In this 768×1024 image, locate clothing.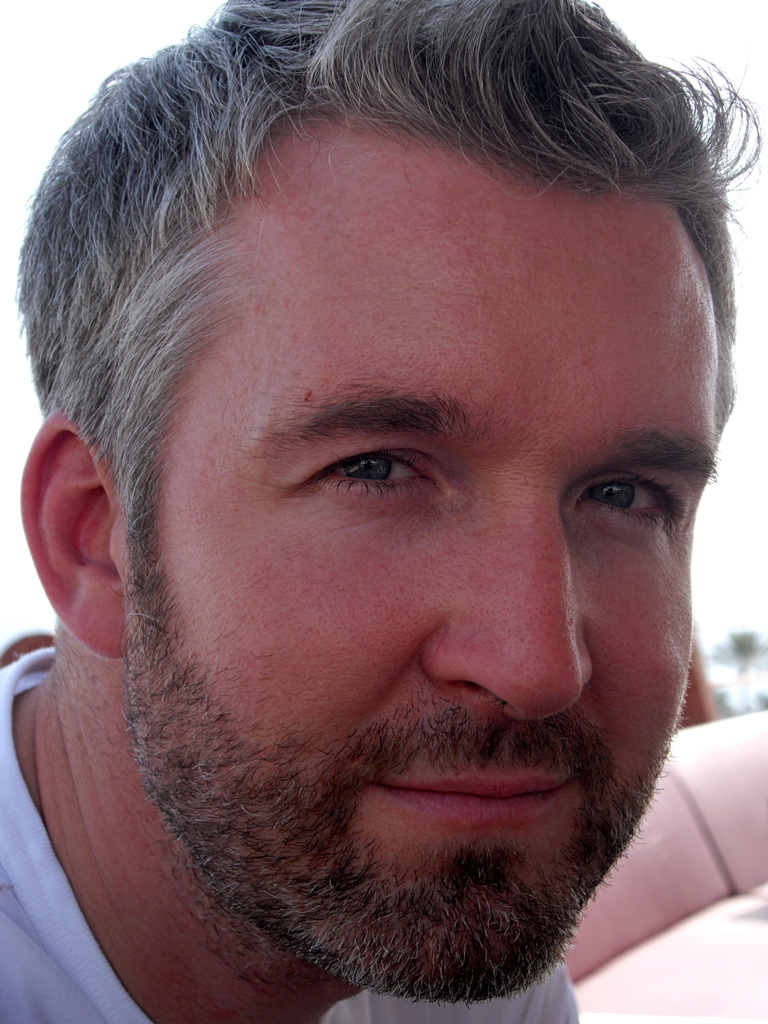
Bounding box: [0, 616, 572, 1023].
